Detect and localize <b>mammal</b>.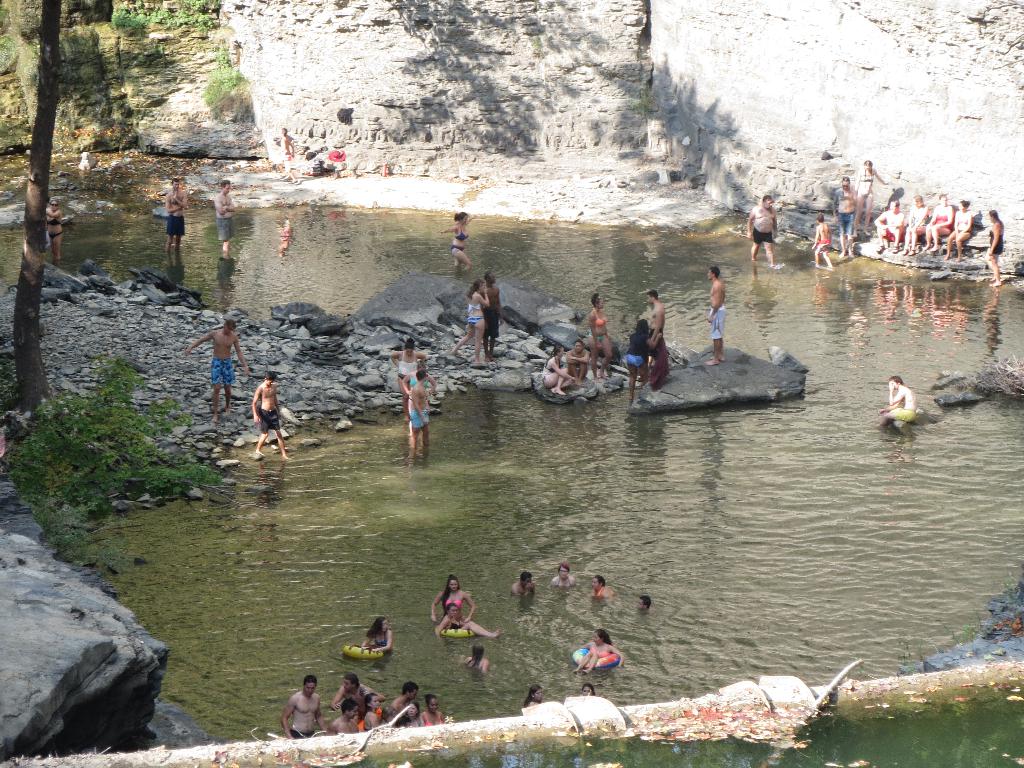
Localized at locate(161, 177, 189, 250).
